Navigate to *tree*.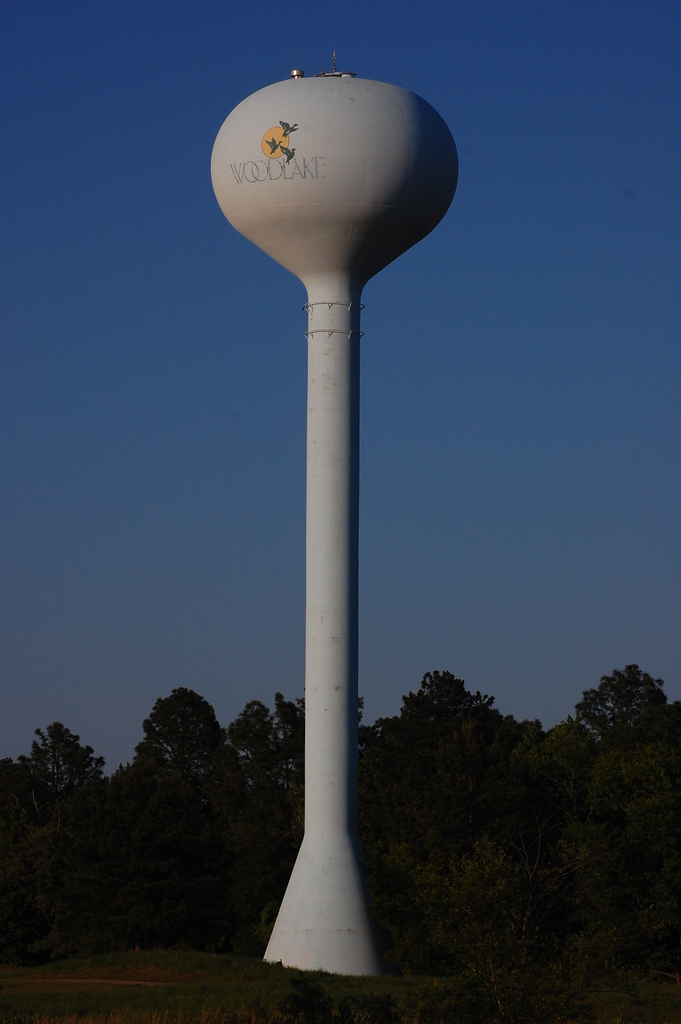
Navigation target: bbox(366, 664, 571, 975).
